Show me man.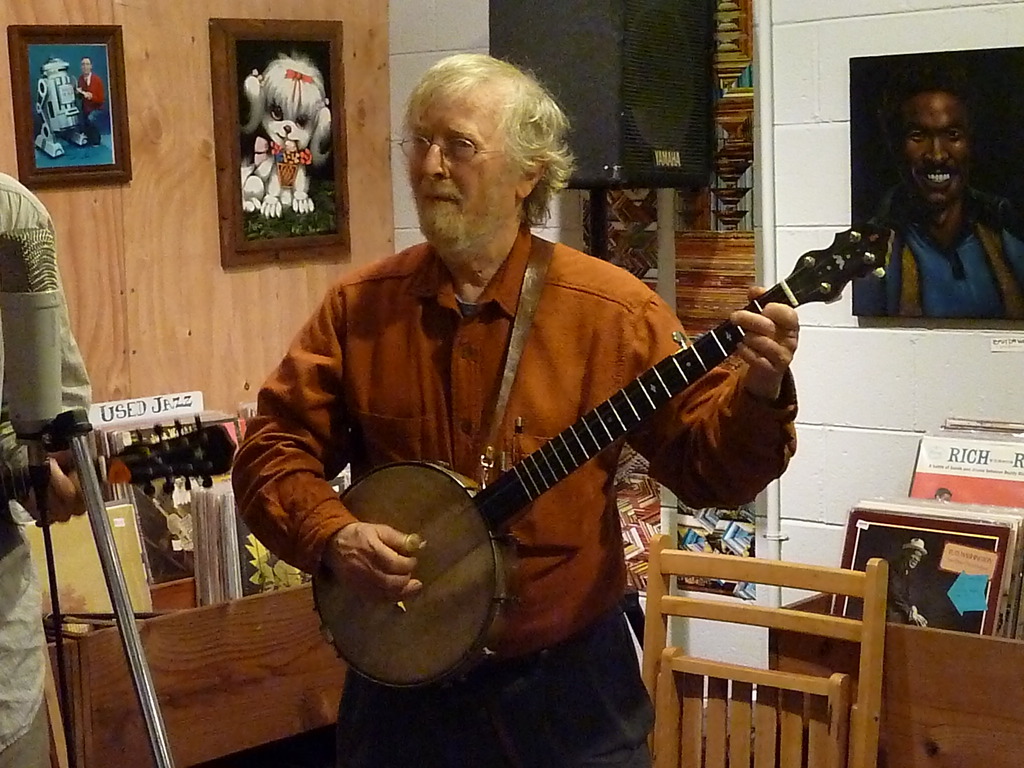
man is here: [left=231, top=54, right=797, bottom=767].
